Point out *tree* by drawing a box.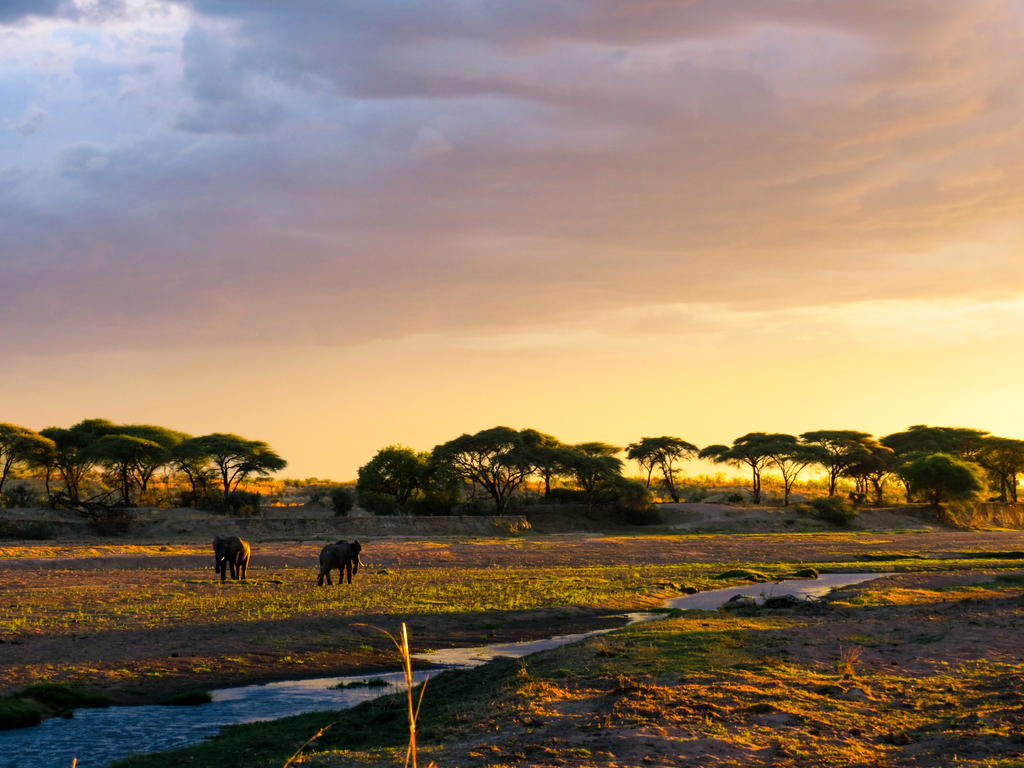
box(886, 451, 978, 504).
